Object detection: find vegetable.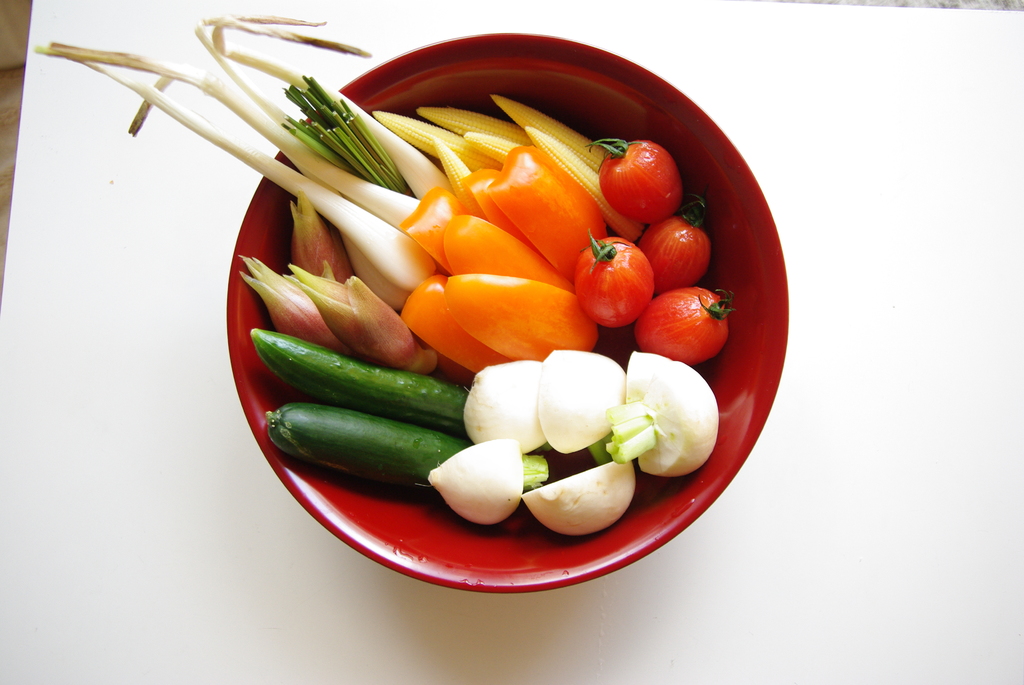
select_region(465, 361, 546, 457).
